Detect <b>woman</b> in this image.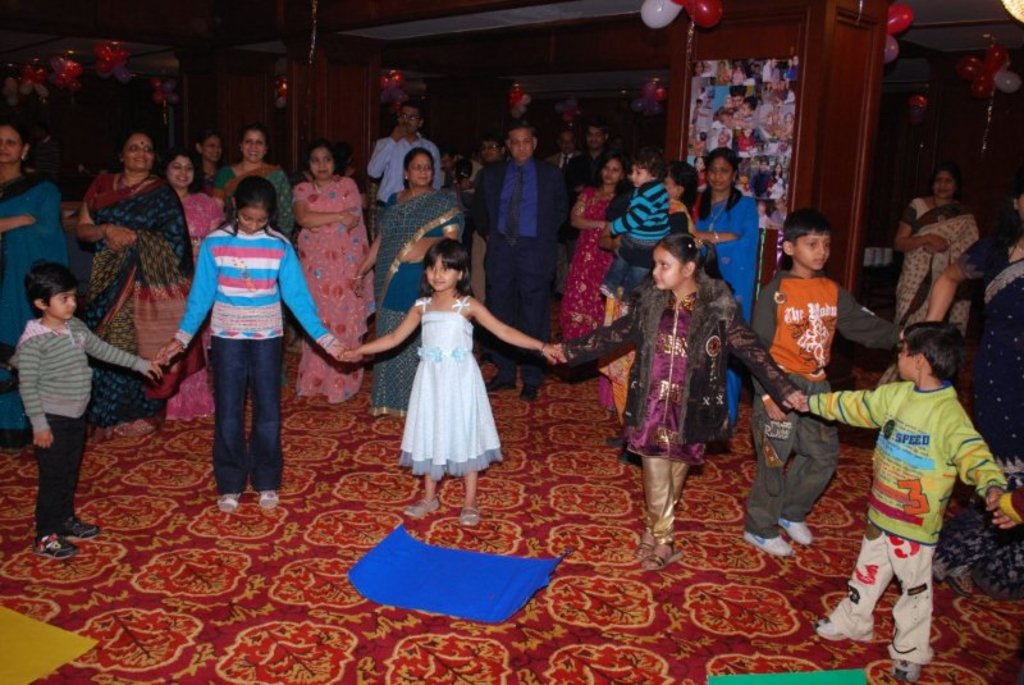
Detection: box(553, 156, 637, 370).
